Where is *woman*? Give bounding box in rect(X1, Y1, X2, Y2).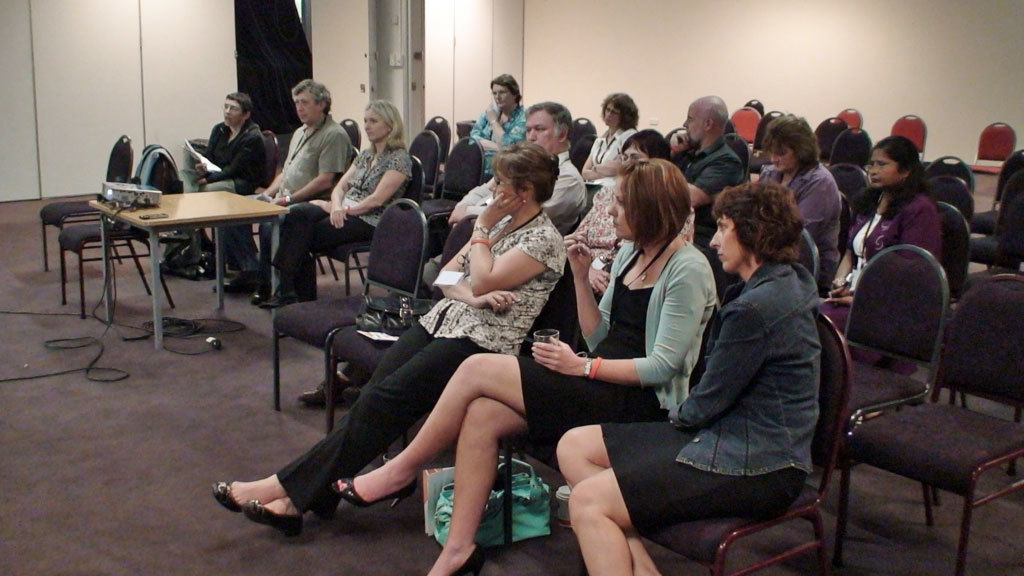
rect(561, 131, 700, 302).
